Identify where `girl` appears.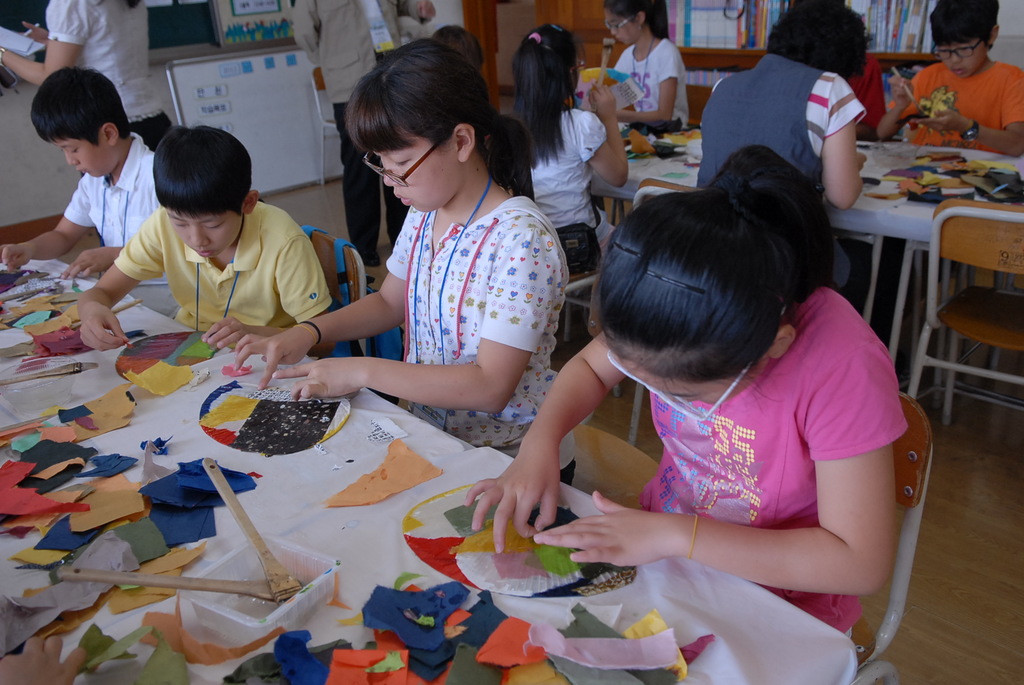
Appears at rect(508, 22, 630, 284).
